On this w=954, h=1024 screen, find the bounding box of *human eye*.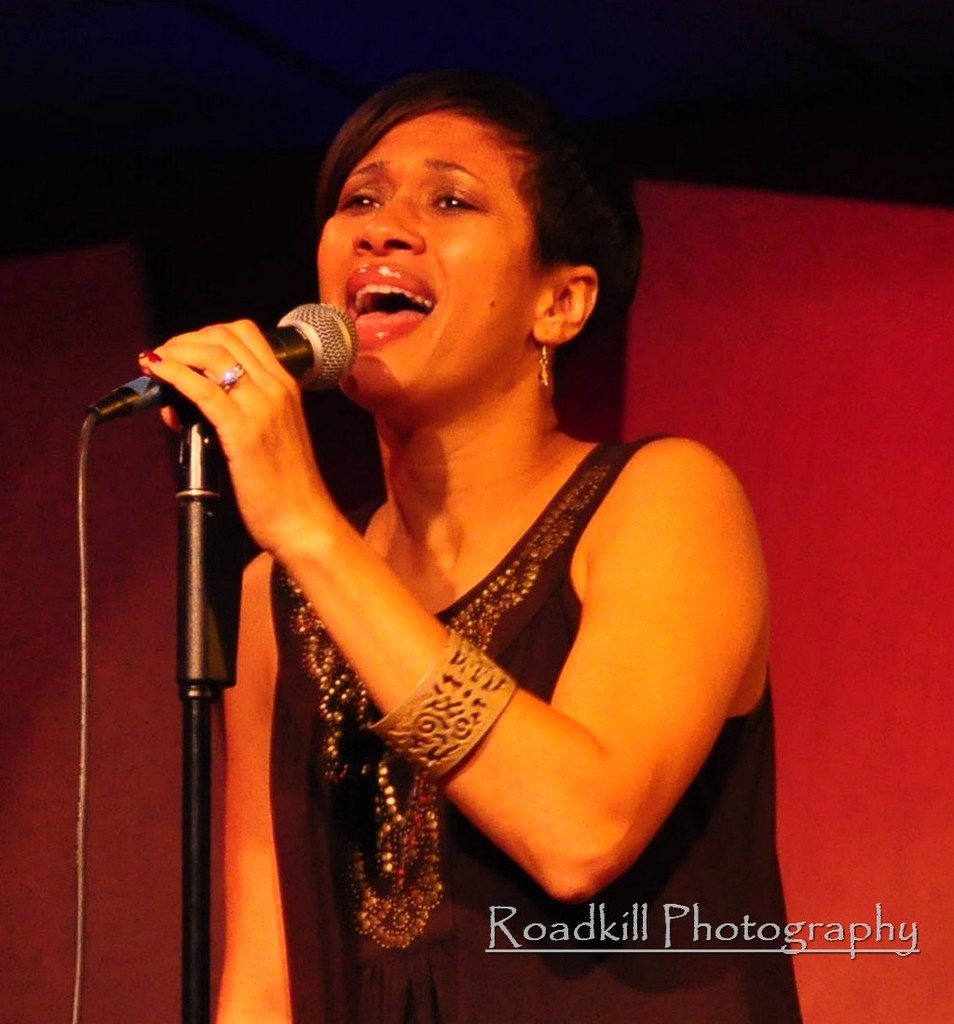
Bounding box: x1=338 y1=191 x2=385 y2=214.
